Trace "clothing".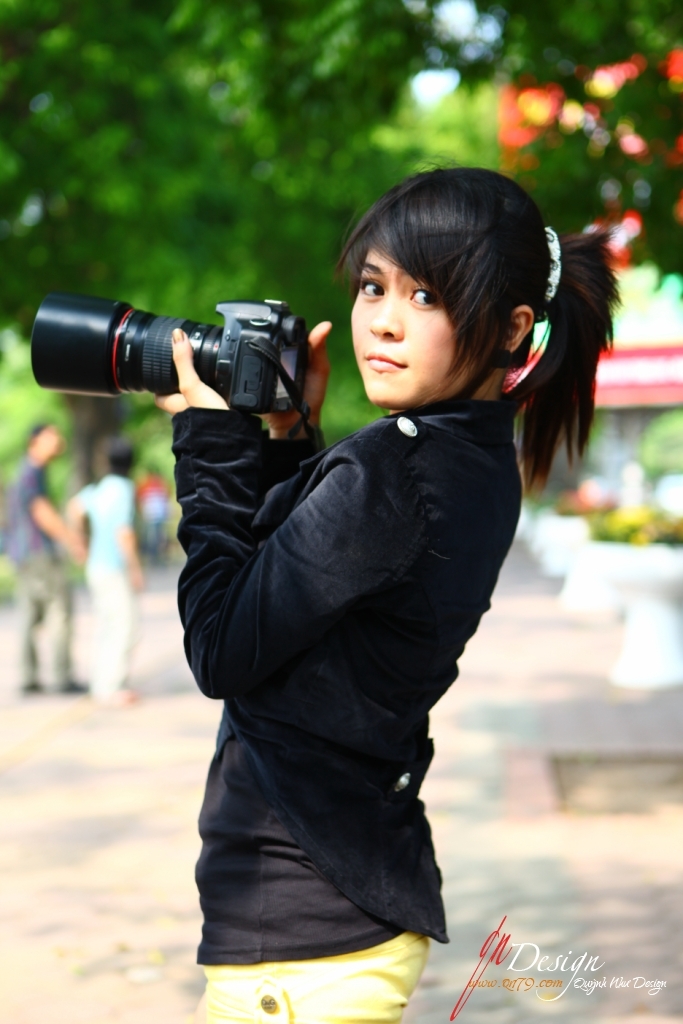
Traced to region(75, 469, 135, 568).
